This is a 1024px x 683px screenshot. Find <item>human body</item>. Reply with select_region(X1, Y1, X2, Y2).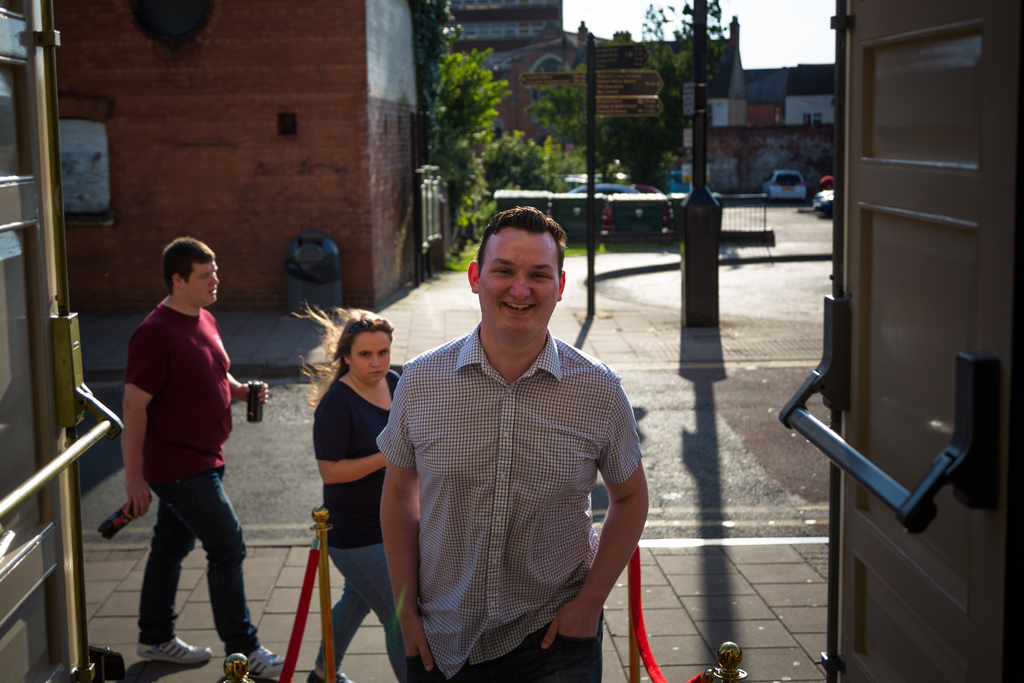
select_region(103, 217, 252, 682).
